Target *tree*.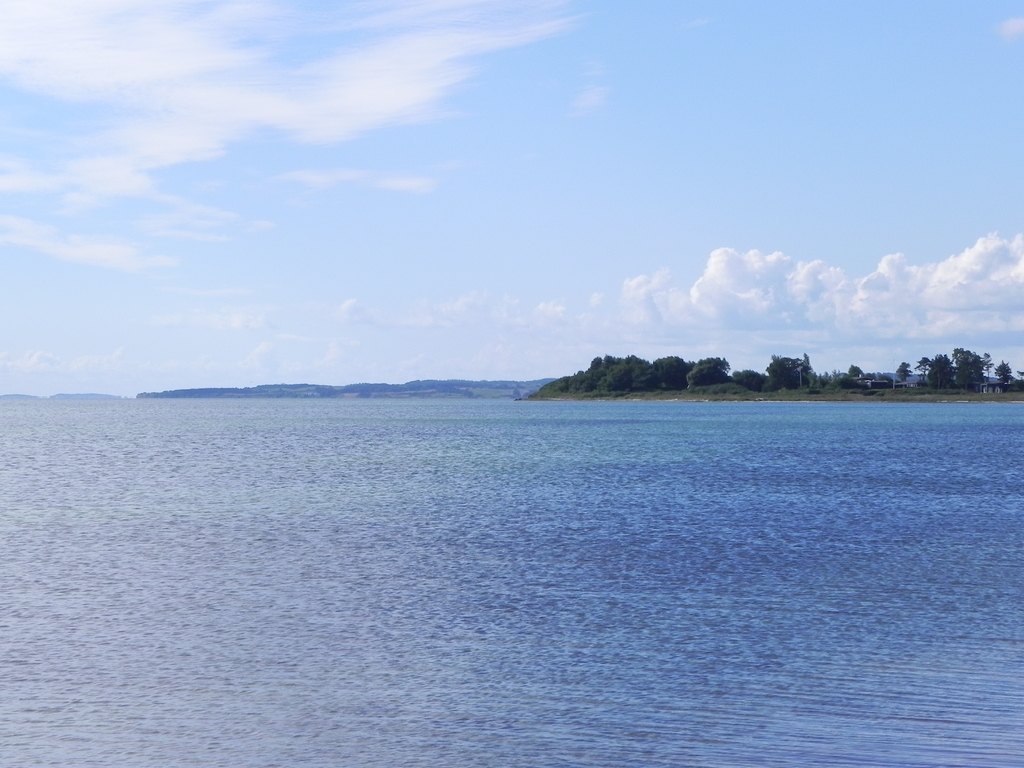
Target region: <box>943,343,992,396</box>.
